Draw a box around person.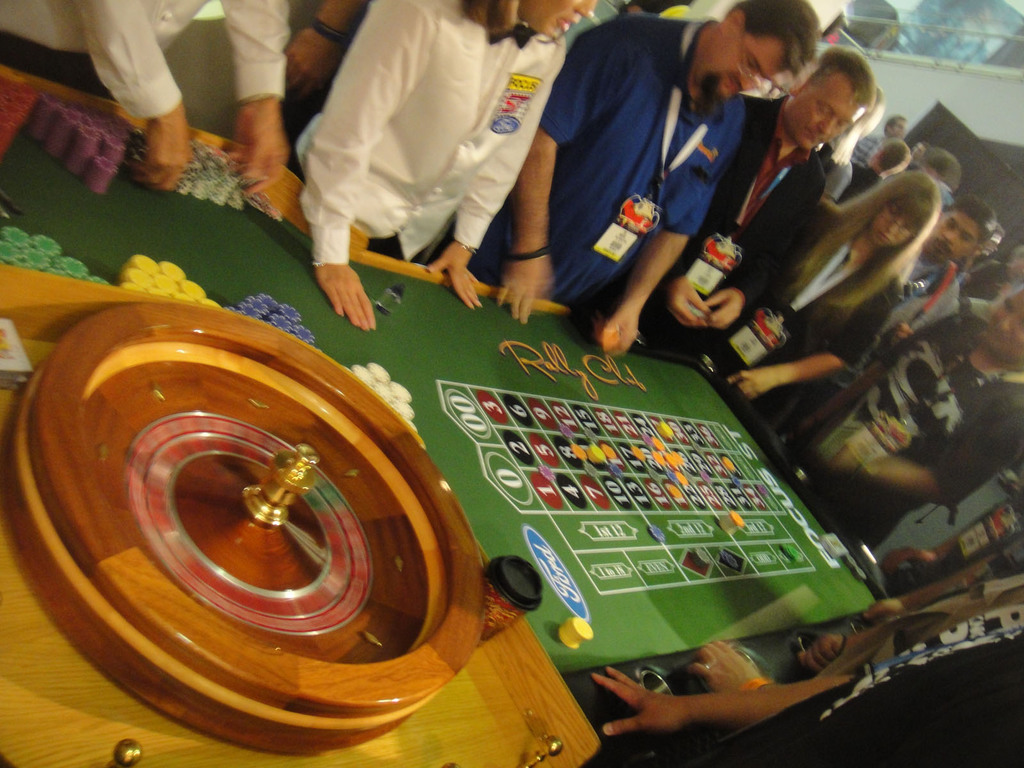
left=804, top=569, right=1023, bottom=669.
